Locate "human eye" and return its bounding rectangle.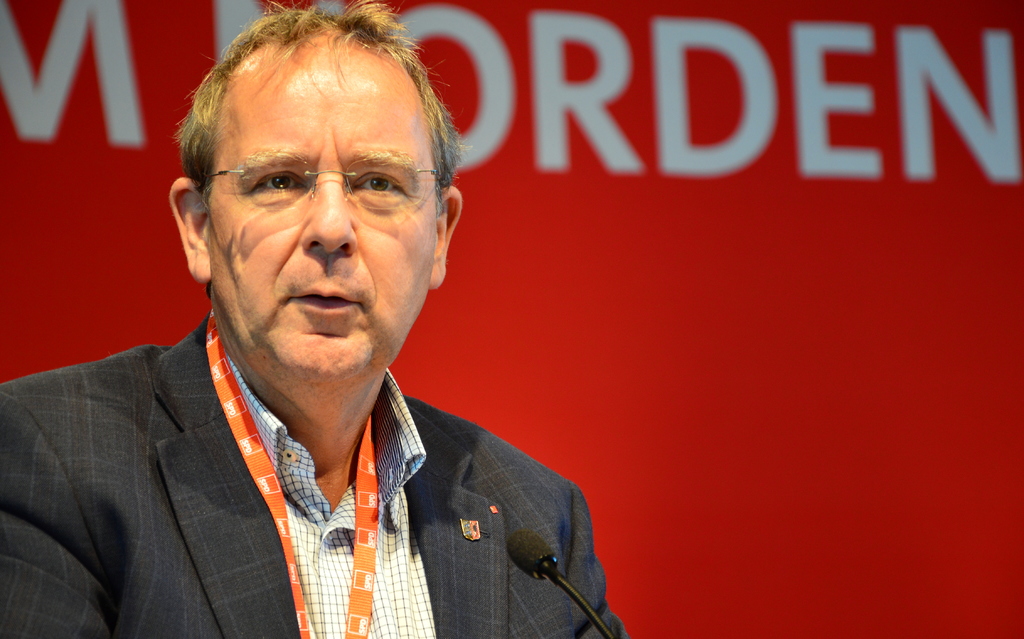
bbox=(243, 171, 310, 201).
